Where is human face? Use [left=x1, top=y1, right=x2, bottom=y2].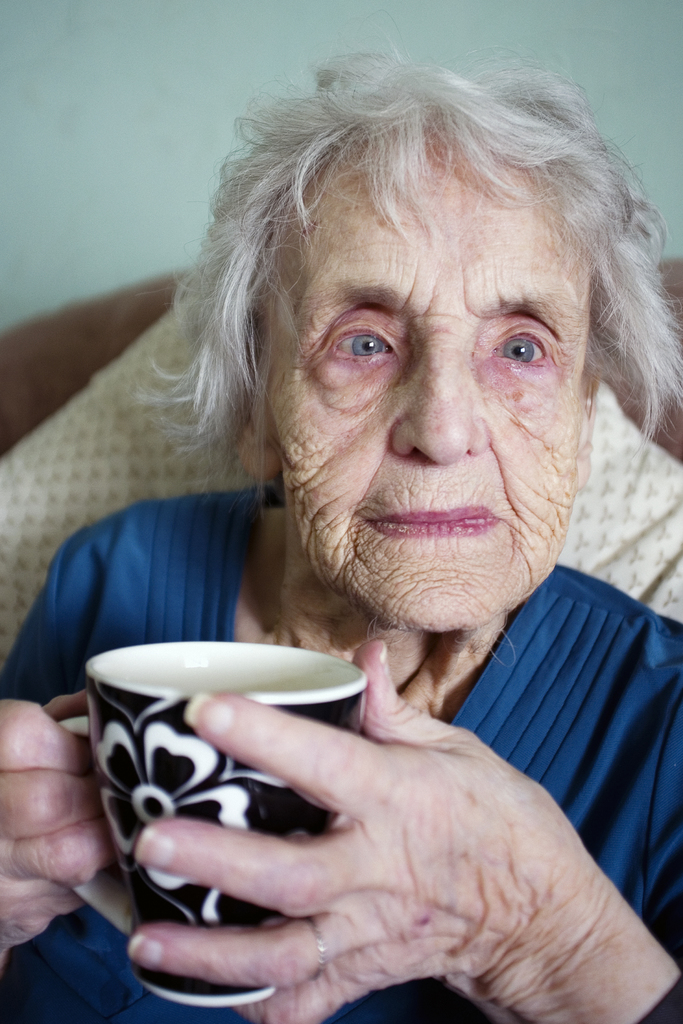
[left=267, top=129, right=593, bottom=632].
